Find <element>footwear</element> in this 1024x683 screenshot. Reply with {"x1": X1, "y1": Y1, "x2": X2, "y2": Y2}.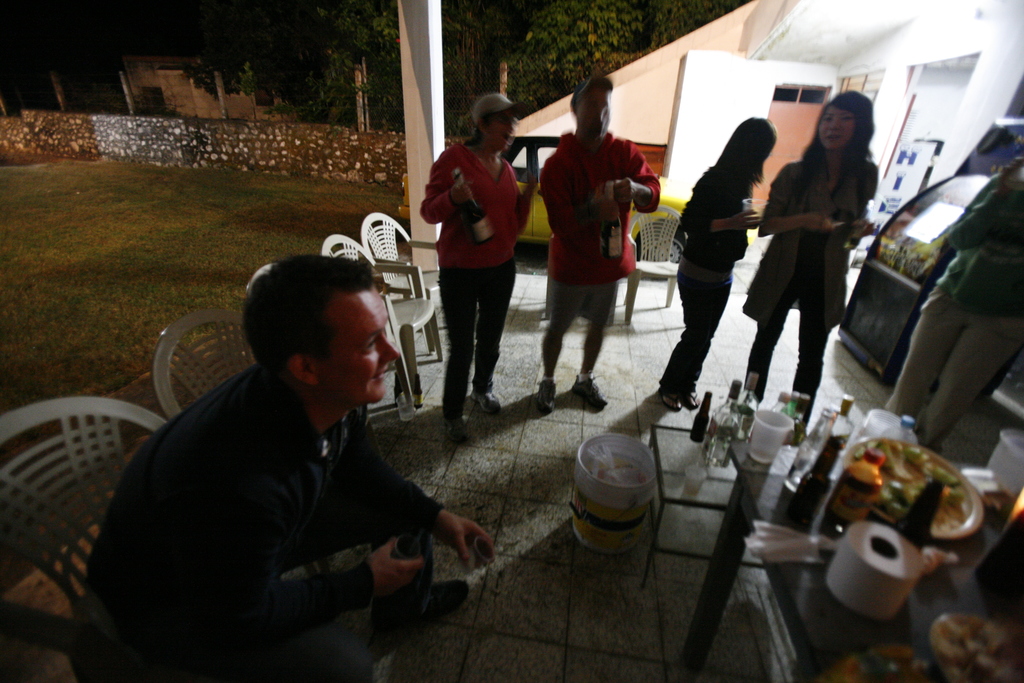
{"x1": 536, "y1": 375, "x2": 565, "y2": 415}.
